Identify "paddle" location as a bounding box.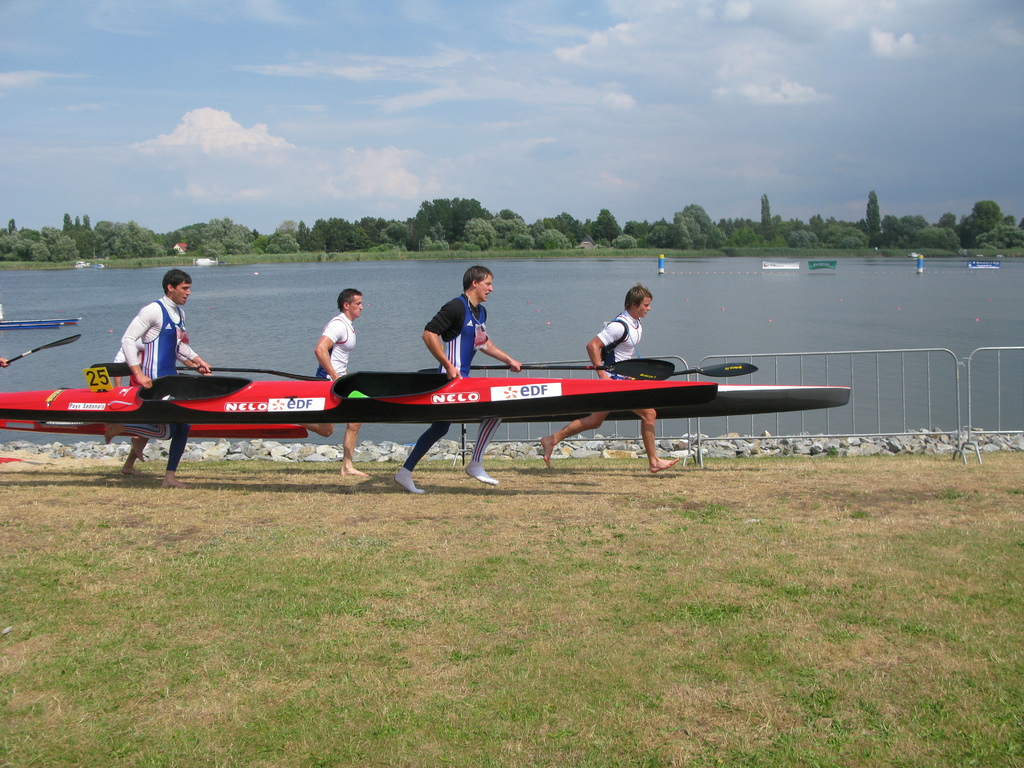
locate(90, 363, 330, 384).
